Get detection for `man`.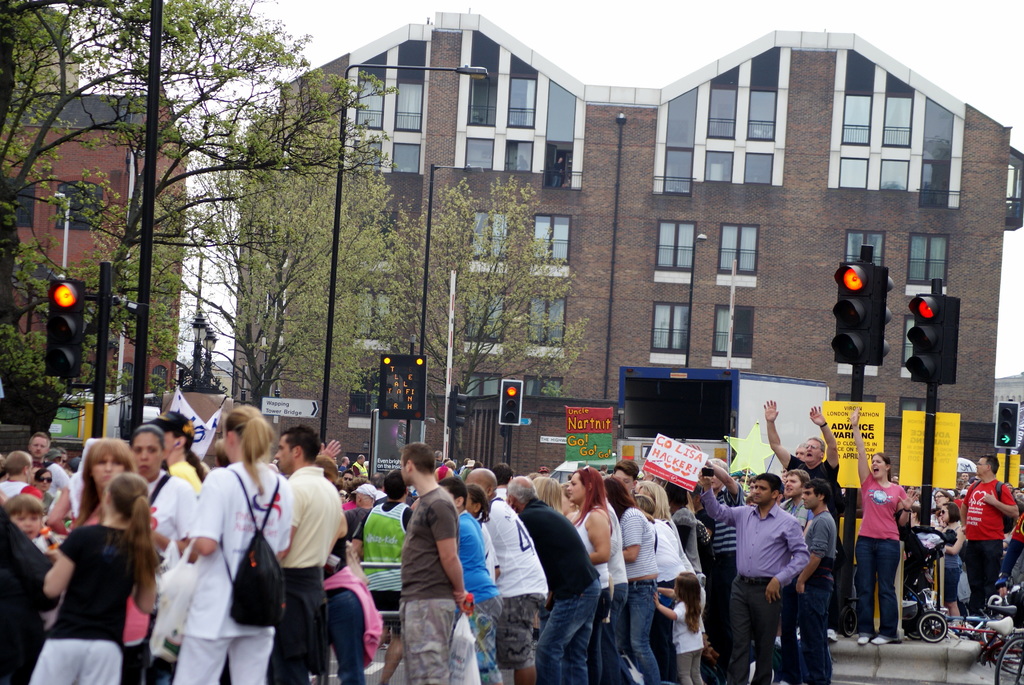
Detection: select_region(749, 476, 760, 500).
